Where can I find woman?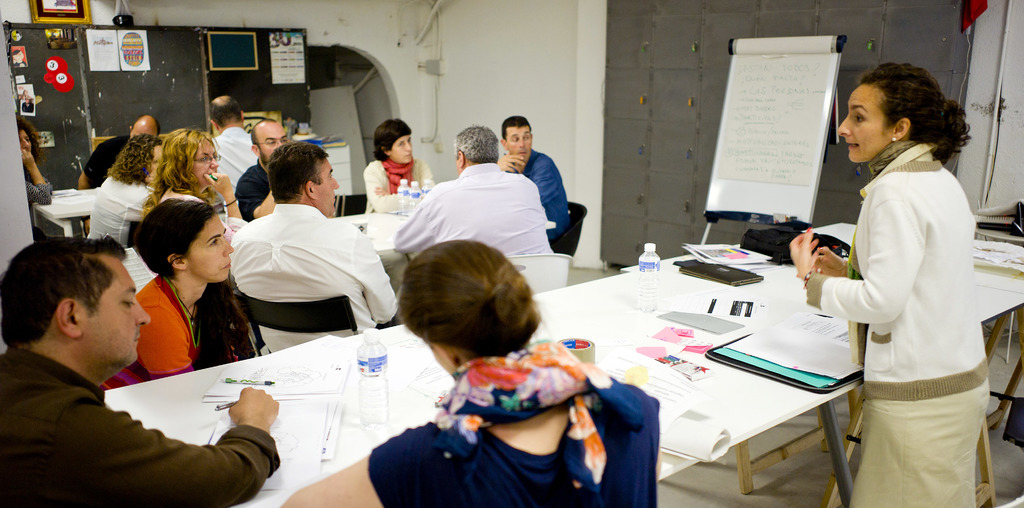
You can find it at rect(789, 60, 1004, 507).
